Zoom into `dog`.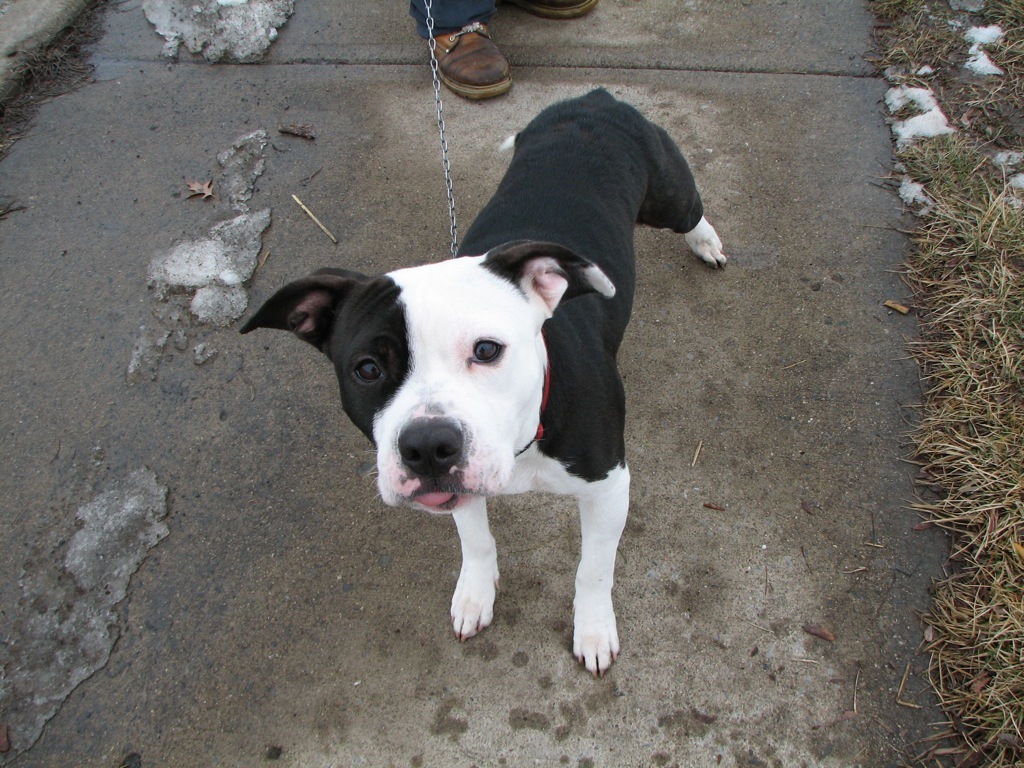
Zoom target: [x1=239, y1=84, x2=727, y2=679].
